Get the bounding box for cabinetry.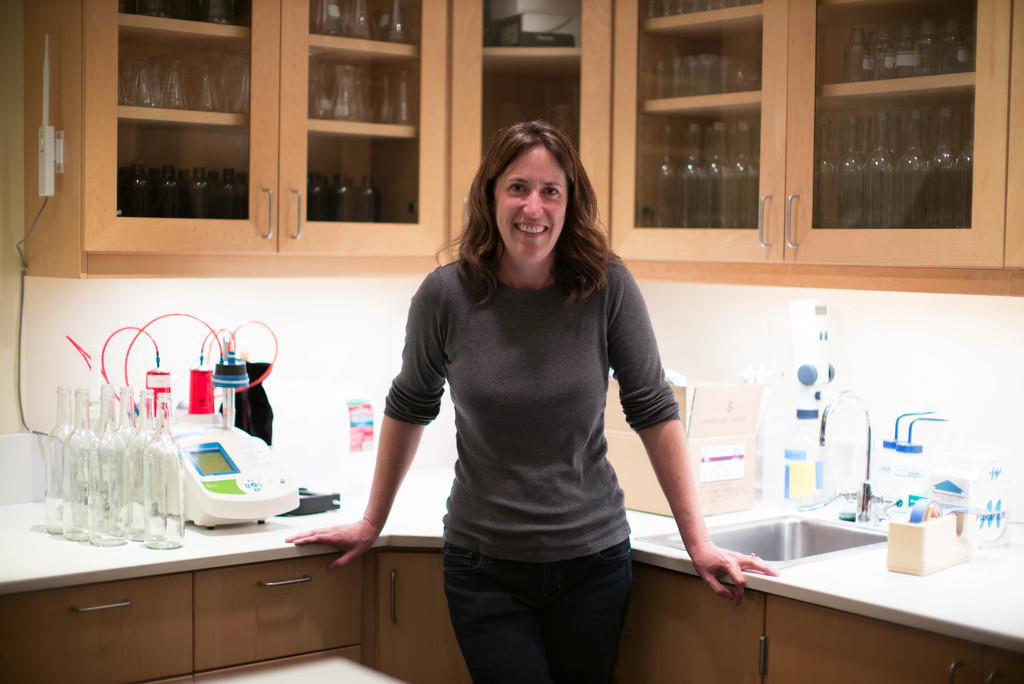
pyautogui.locateOnScreen(448, 0, 609, 266).
